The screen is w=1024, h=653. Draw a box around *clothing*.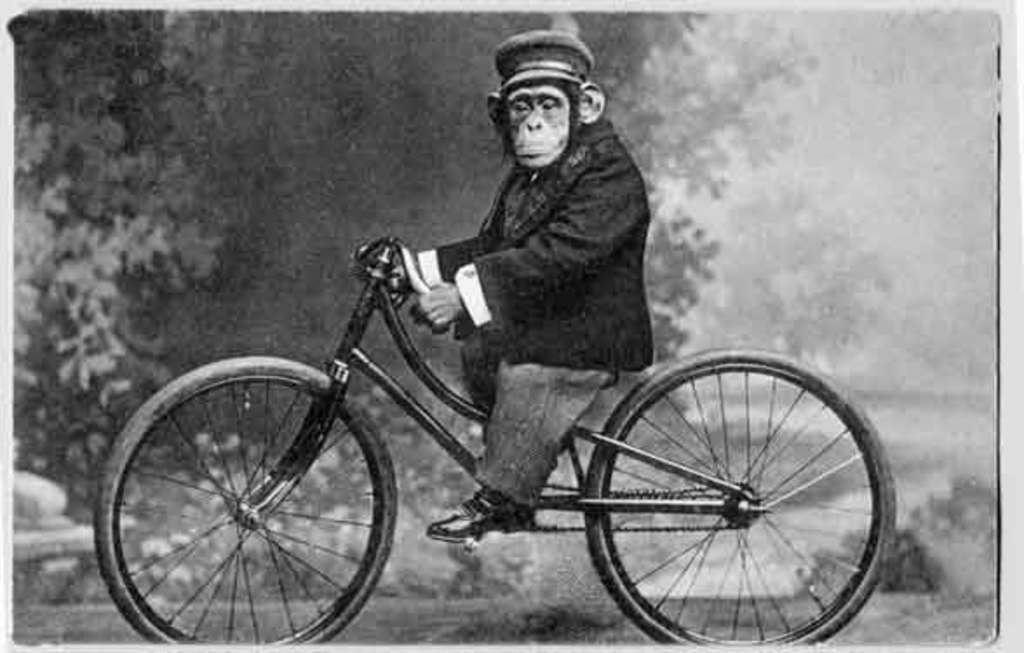
Rect(366, 61, 683, 395).
